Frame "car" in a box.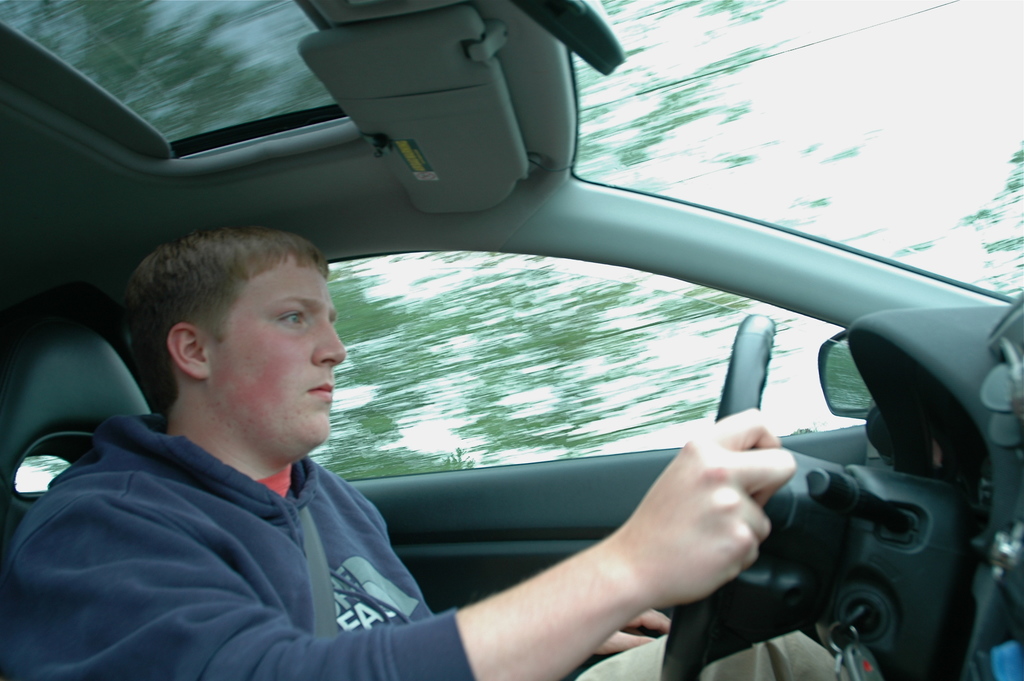
<region>0, 5, 1023, 680</region>.
